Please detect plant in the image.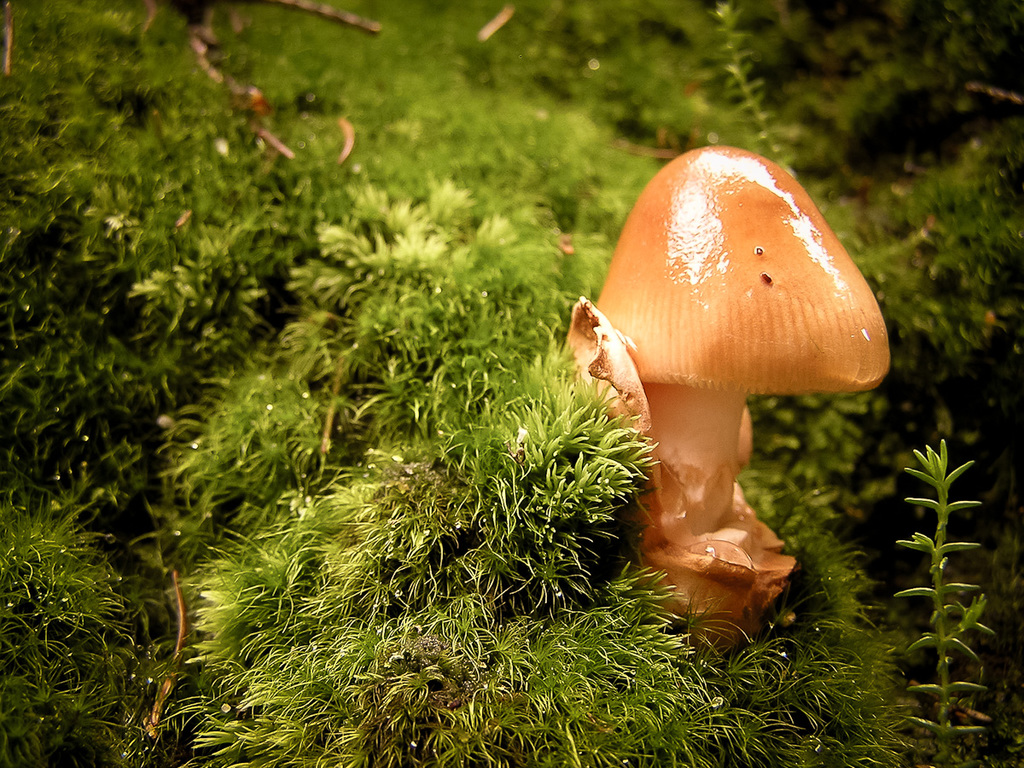
locate(553, 130, 918, 672).
